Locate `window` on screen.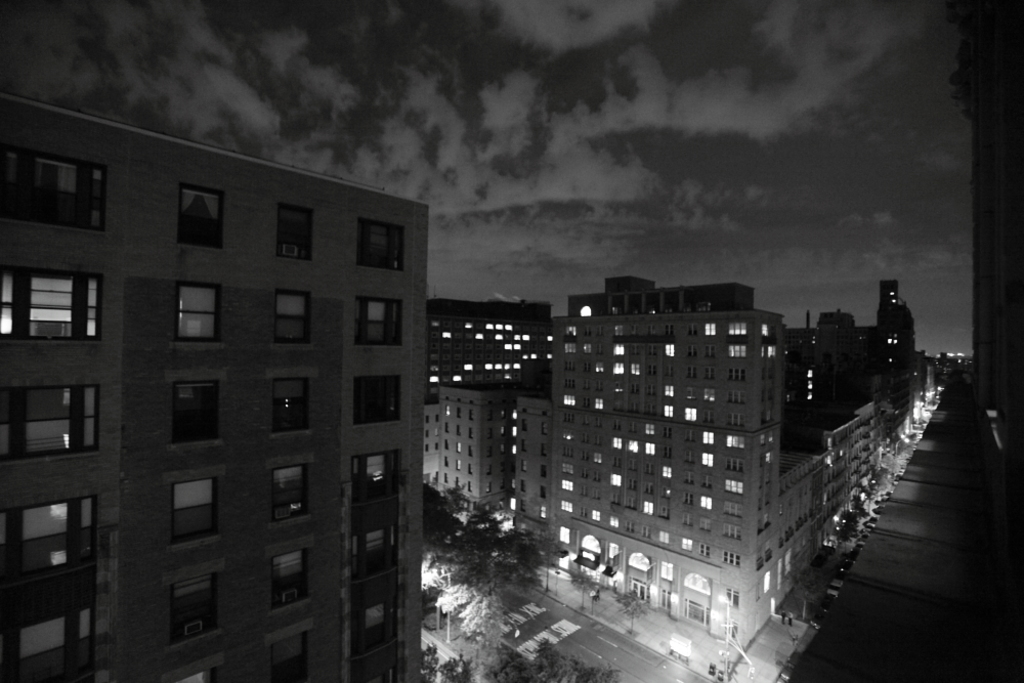
On screen at (8, 260, 80, 341).
